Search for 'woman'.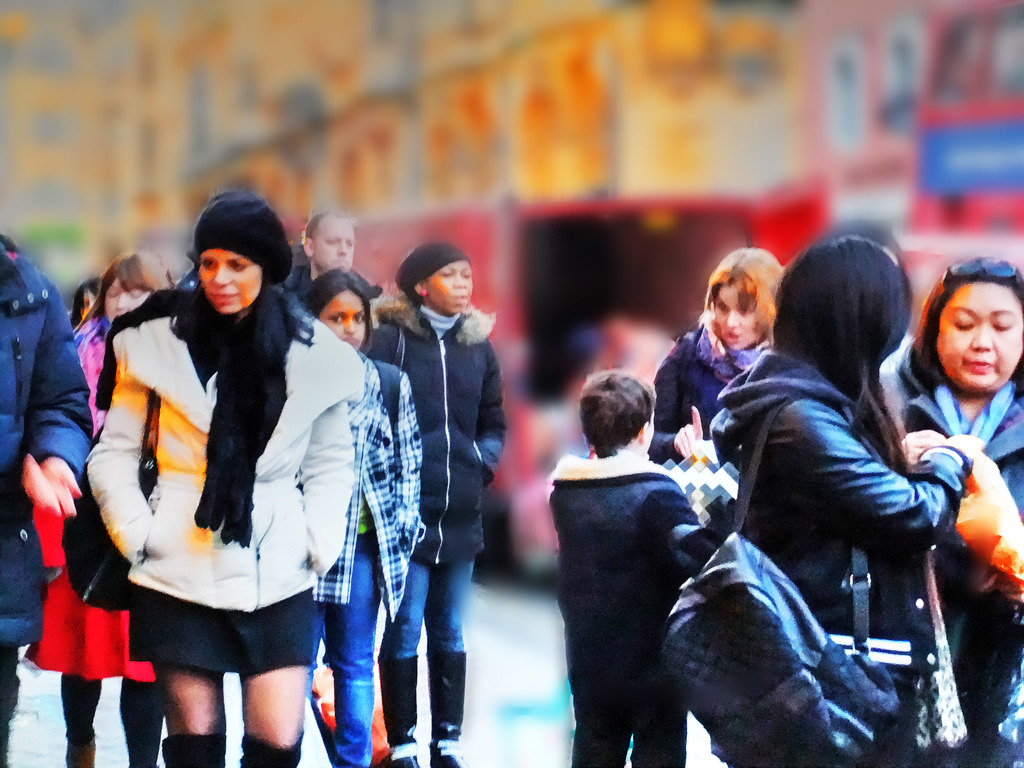
Found at bbox=[83, 193, 360, 767].
